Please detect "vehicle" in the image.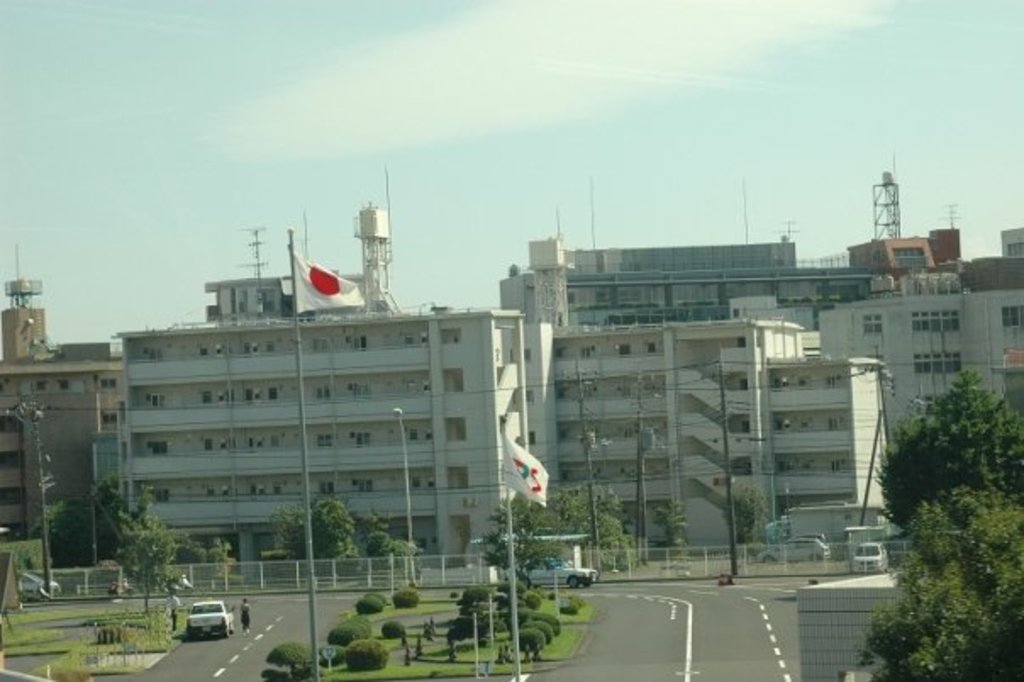
(185, 601, 236, 641).
